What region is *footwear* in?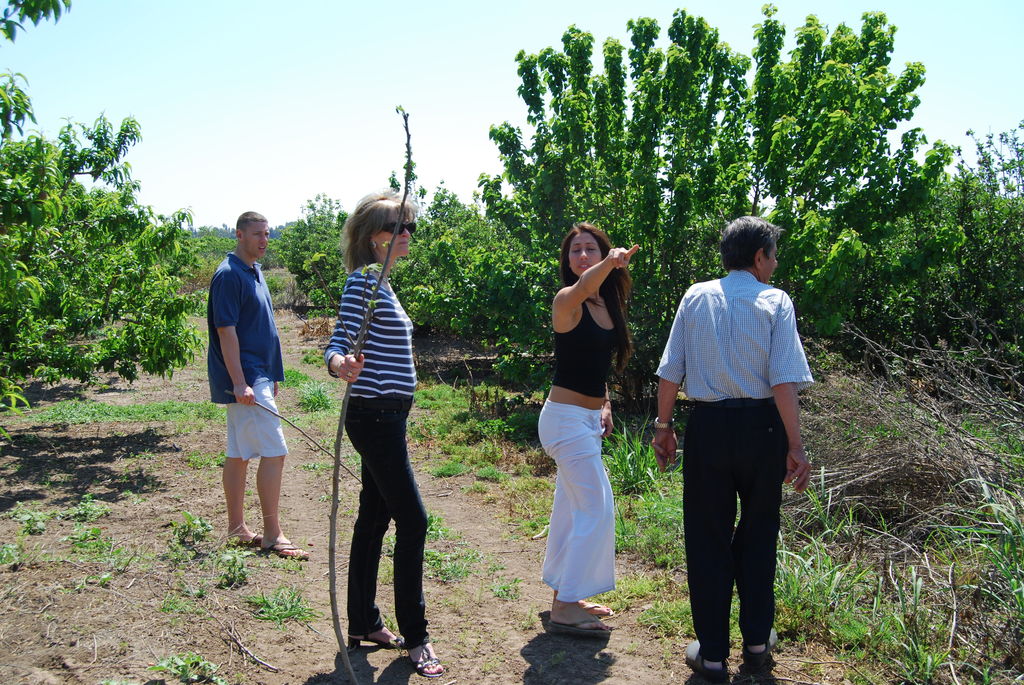
l=680, t=636, r=726, b=677.
